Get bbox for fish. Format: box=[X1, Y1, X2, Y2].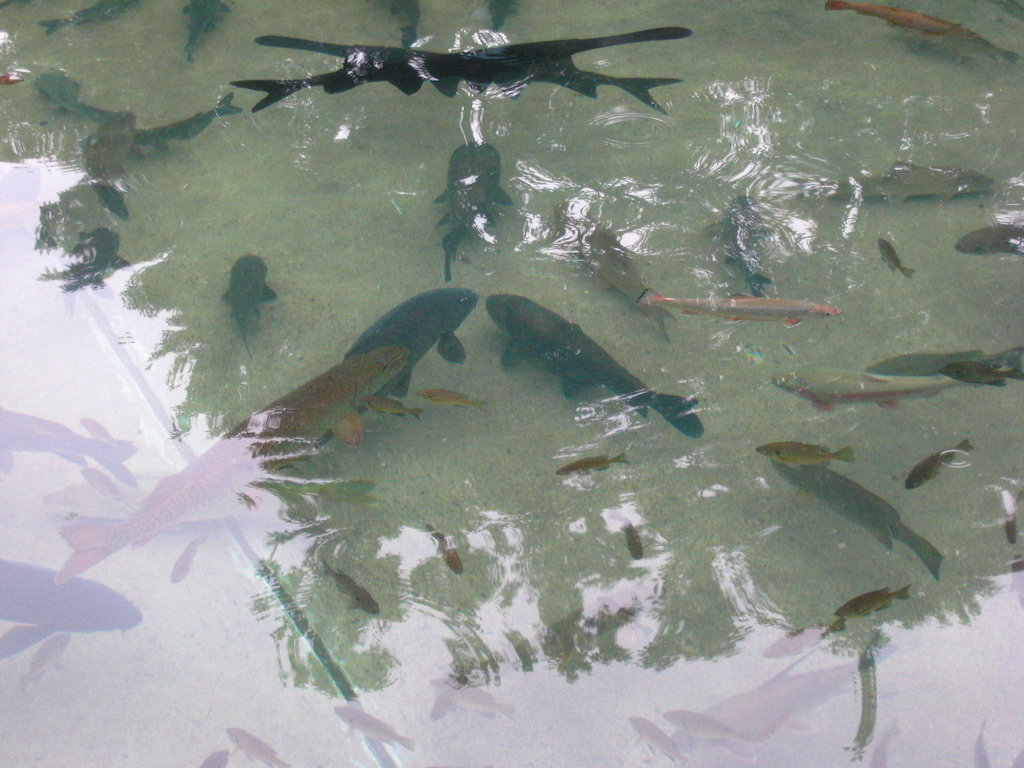
box=[863, 351, 979, 374].
